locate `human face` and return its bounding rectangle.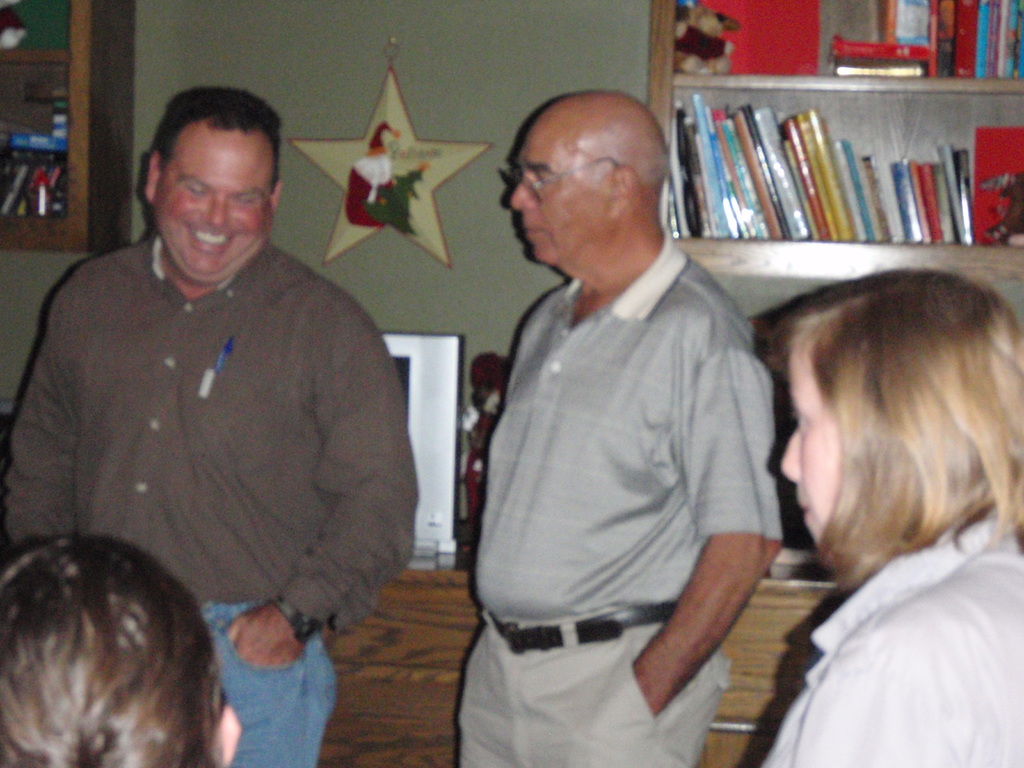
x1=156 y1=127 x2=272 y2=284.
